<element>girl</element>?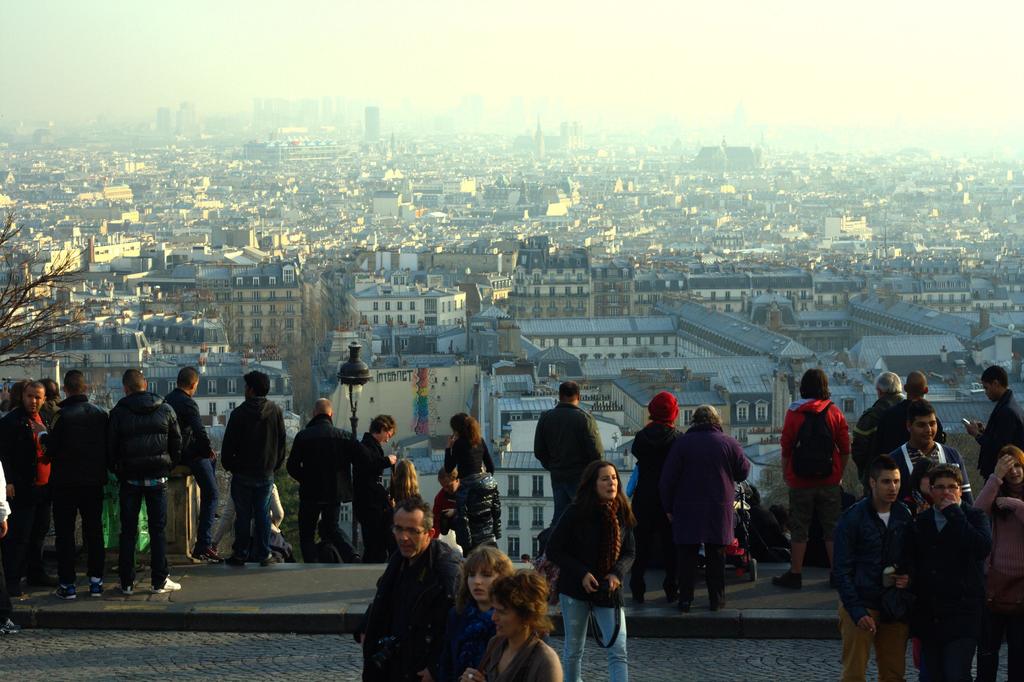
425:549:519:681
